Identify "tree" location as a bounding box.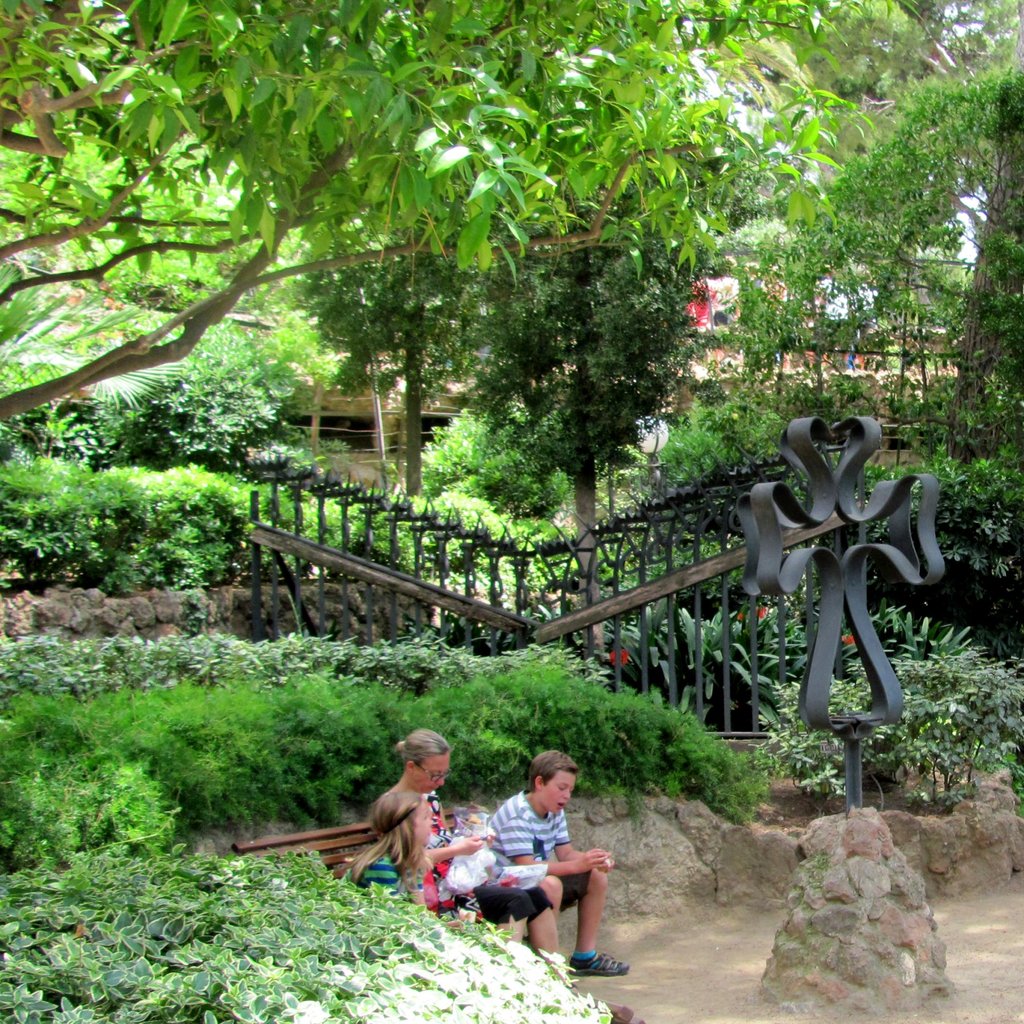
[451, 207, 716, 518].
